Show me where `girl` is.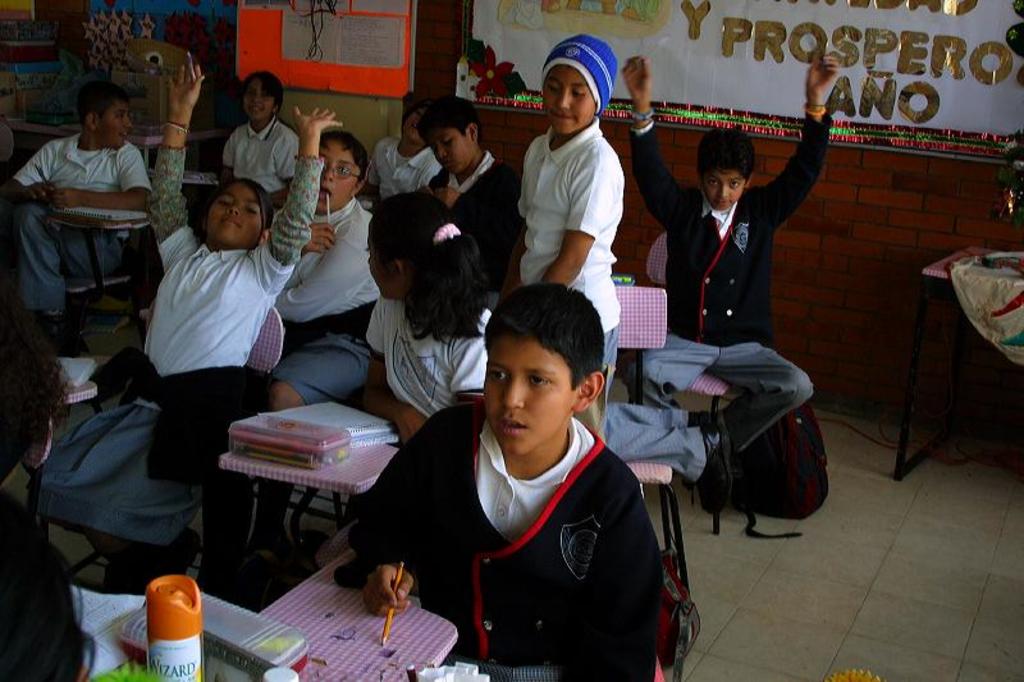
`girl` is at (left=145, top=58, right=344, bottom=477).
